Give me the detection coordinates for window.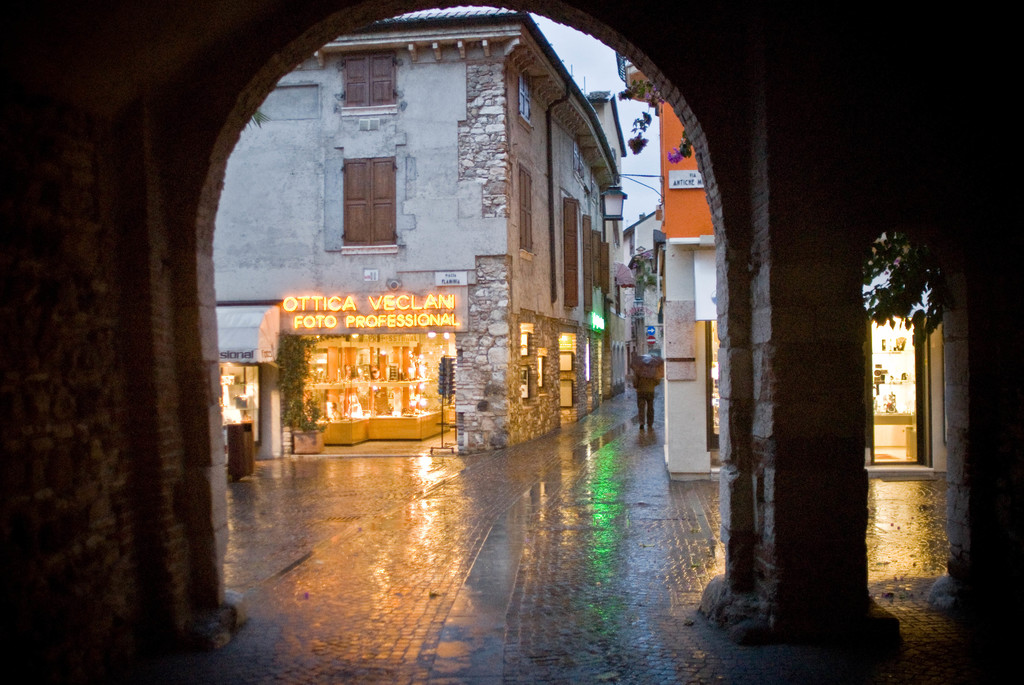
detection(521, 168, 536, 260).
